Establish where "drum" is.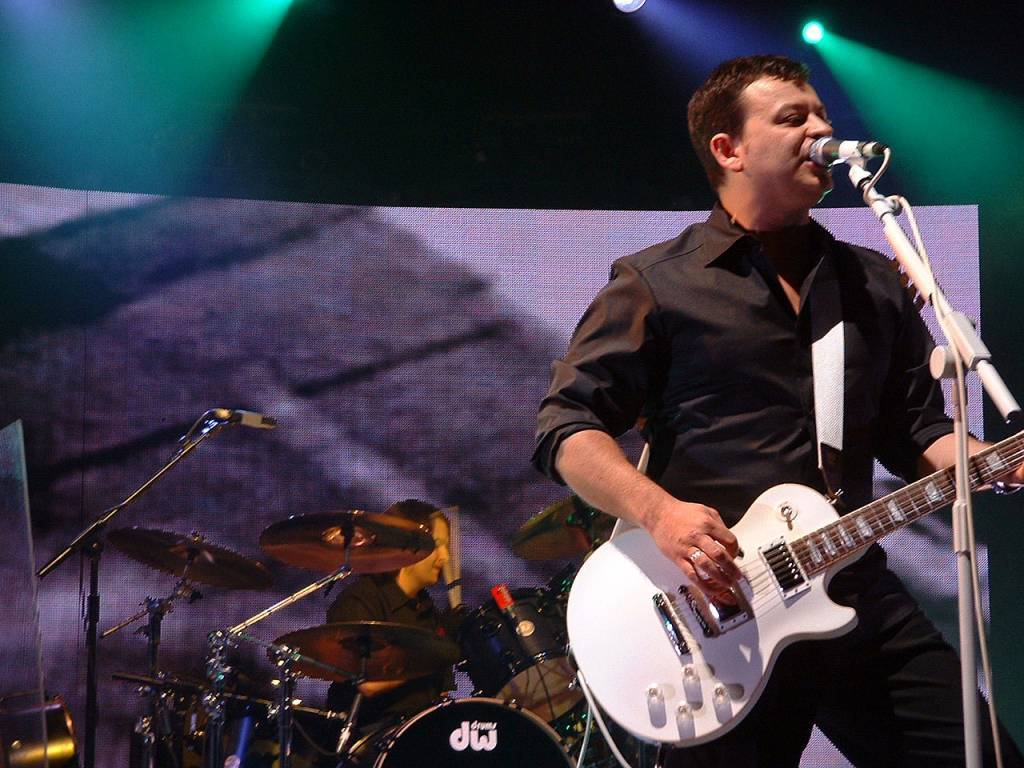
Established at detection(465, 586, 588, 731).
